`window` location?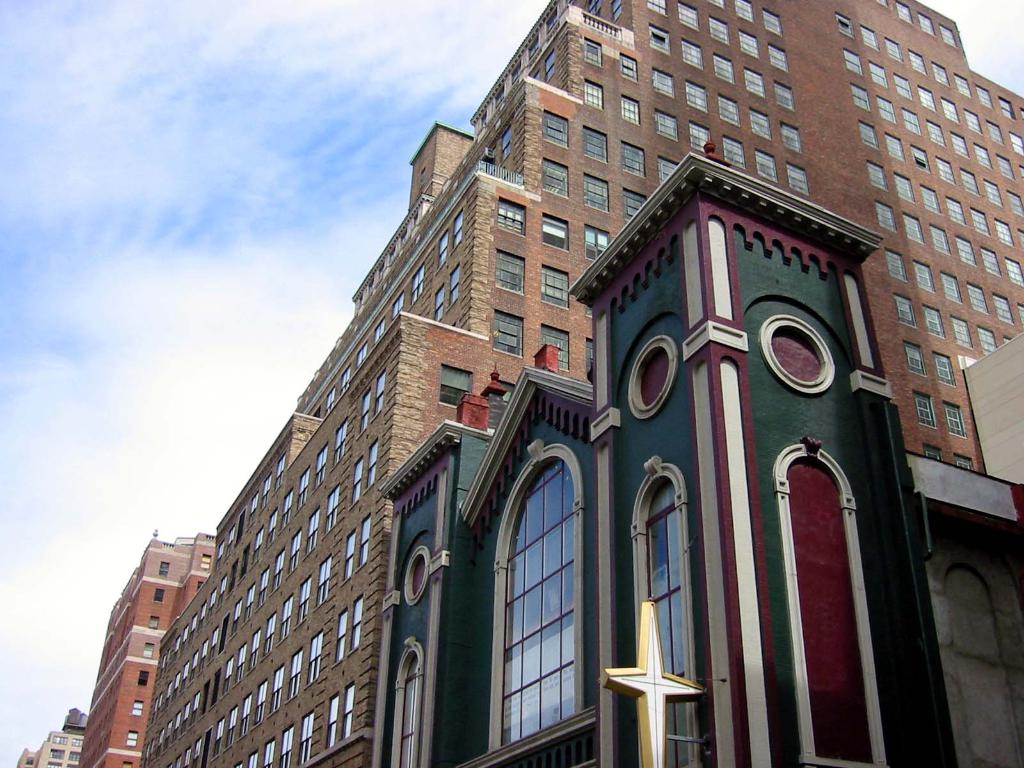
pyautogui.locateOnScreen(499, 124, 515, 163)
